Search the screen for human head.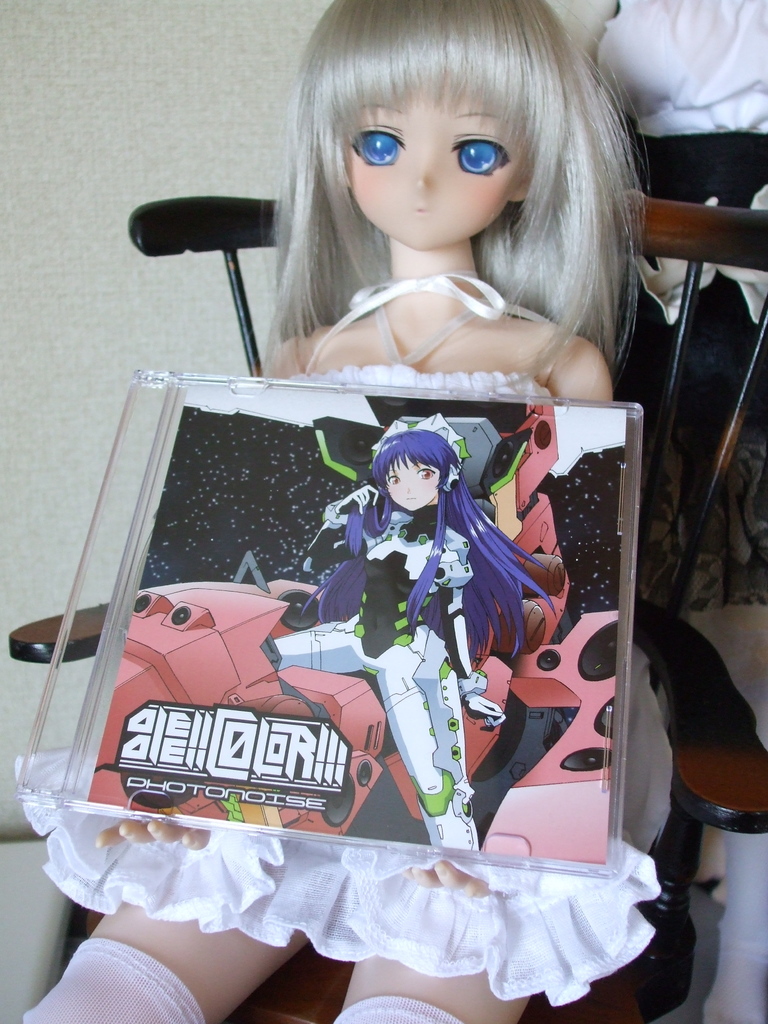
Found at [284, 0, 632, 255].
